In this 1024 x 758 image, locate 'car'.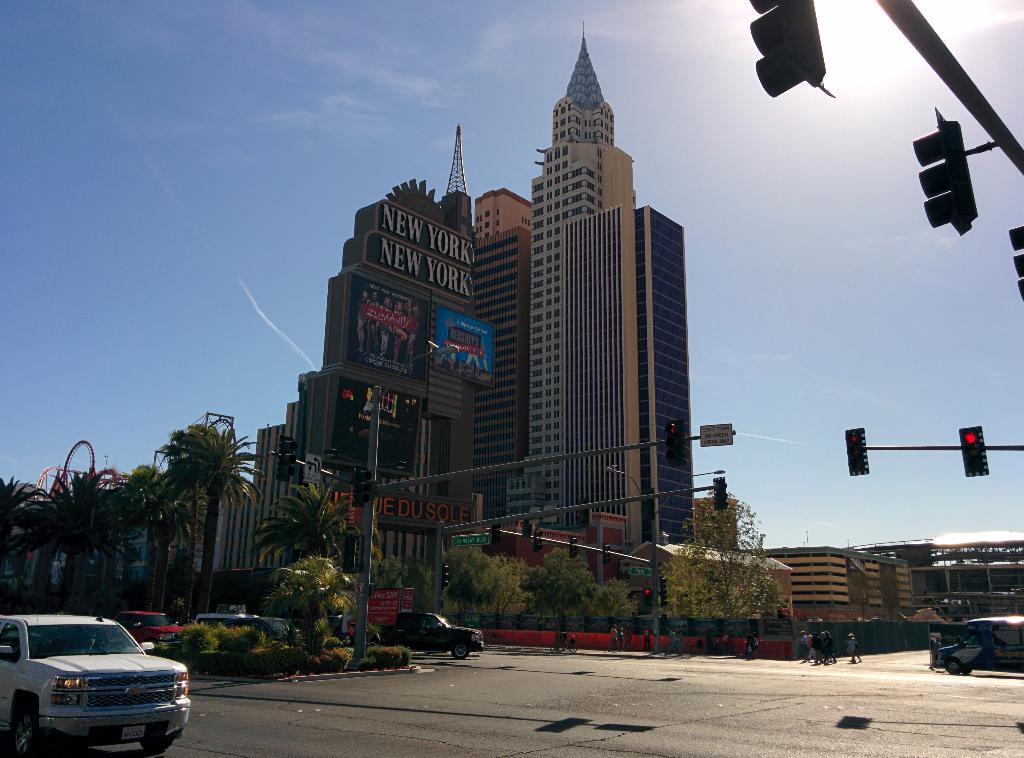
Bounding box: [95, 608, 196, 641].
